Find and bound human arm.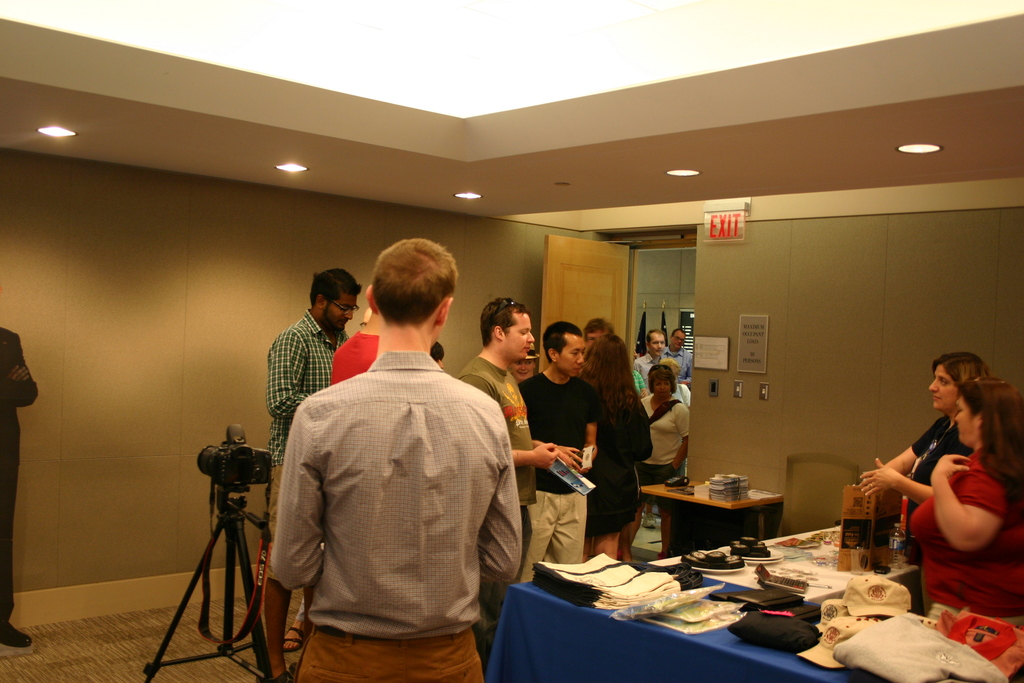
Bound: region(582, 379, 614, 474).
